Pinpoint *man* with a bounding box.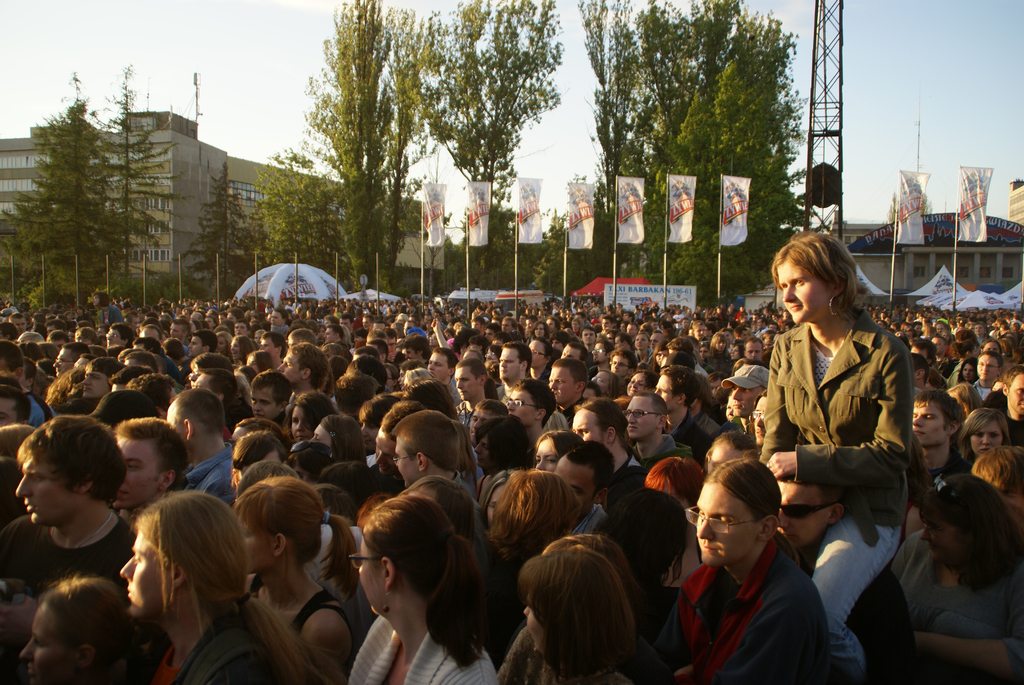
l=114, t=418, r=185, b=527.
